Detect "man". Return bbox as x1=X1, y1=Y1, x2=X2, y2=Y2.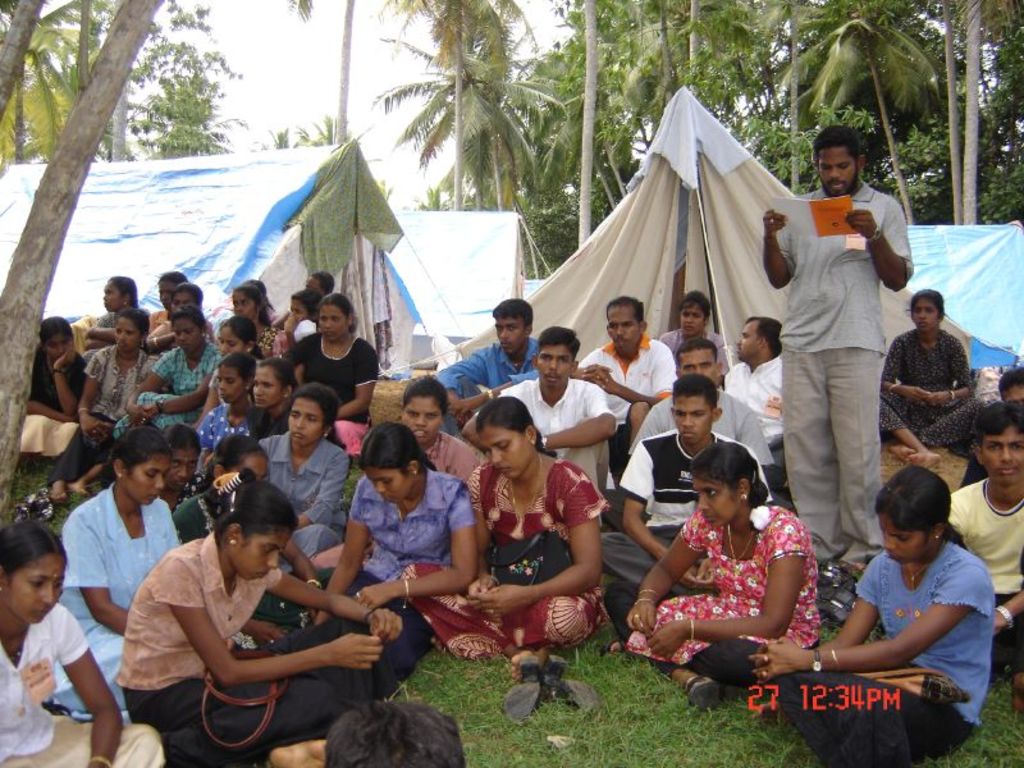
x1=948, y1=399, x2=1023, y2=682.
